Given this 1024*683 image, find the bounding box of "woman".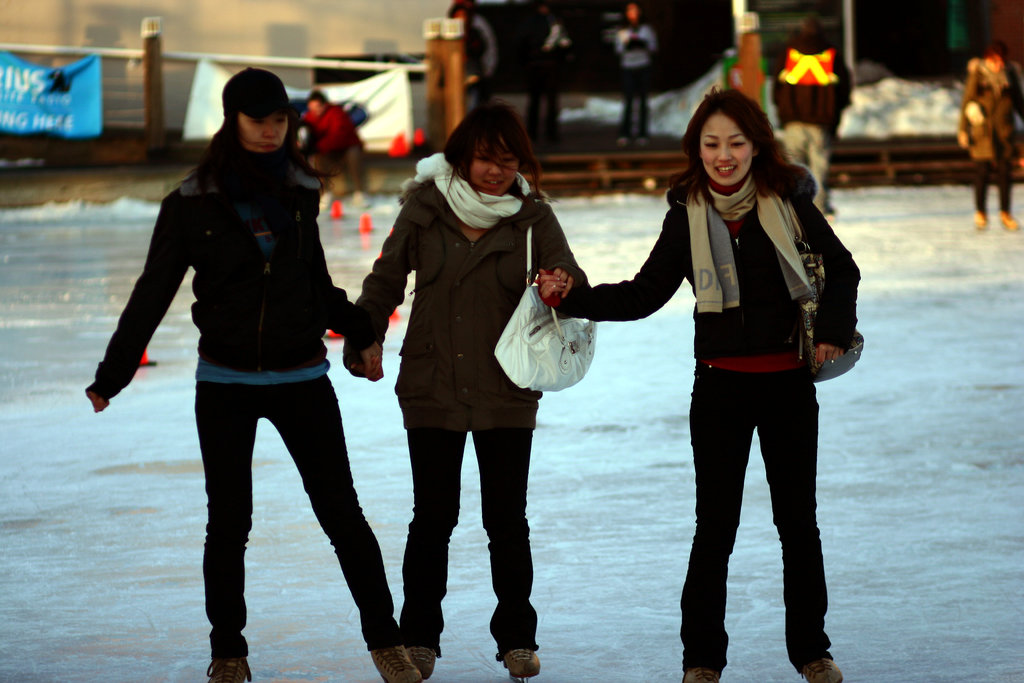
crop(542, 88, 860, 682).
